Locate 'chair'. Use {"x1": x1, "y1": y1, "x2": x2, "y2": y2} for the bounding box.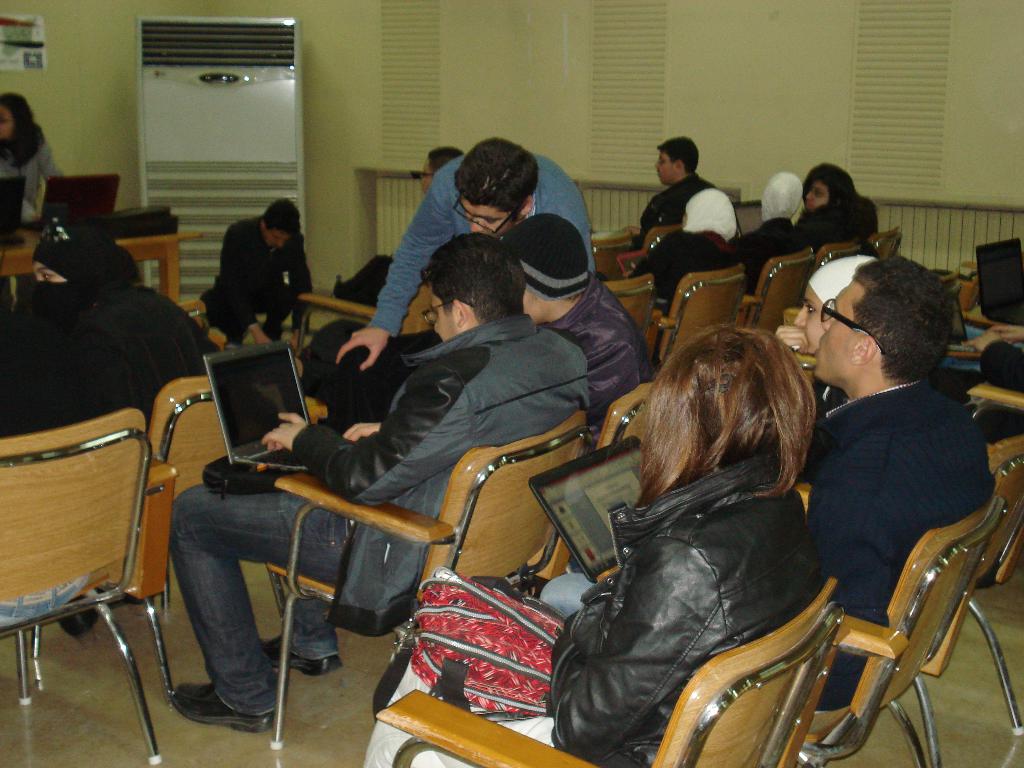
{"x1": 34, "y1": 360, "x2": 303, "y2": 704}.
